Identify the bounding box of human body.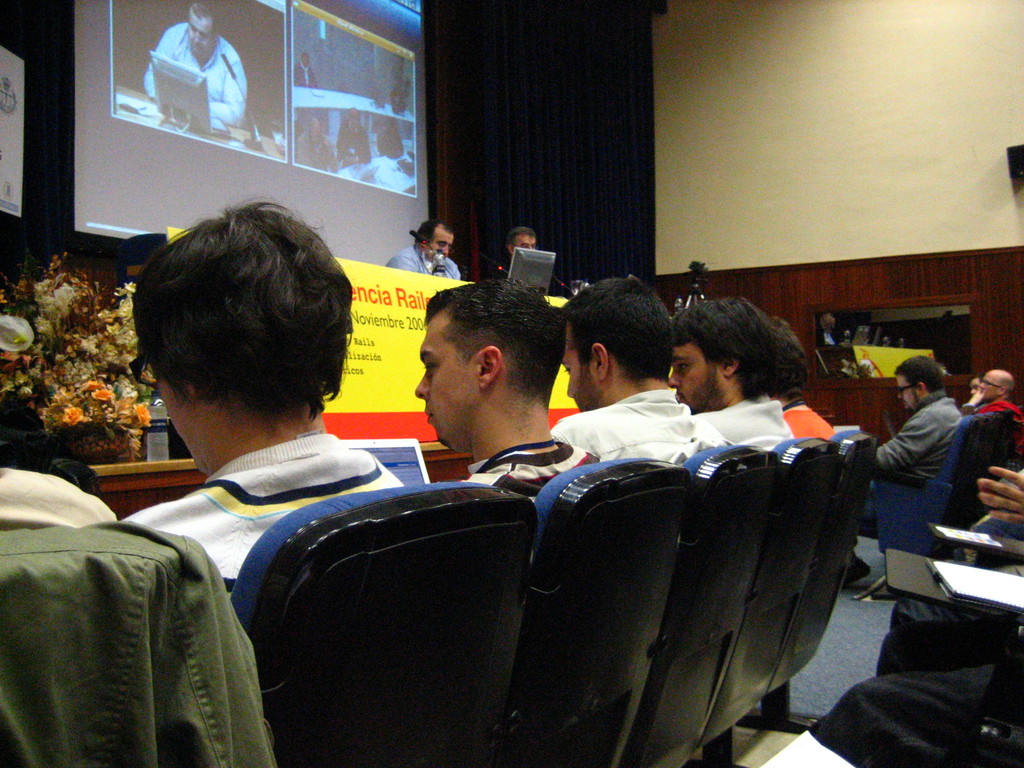
bbox=[507, 227, 534, 249].
